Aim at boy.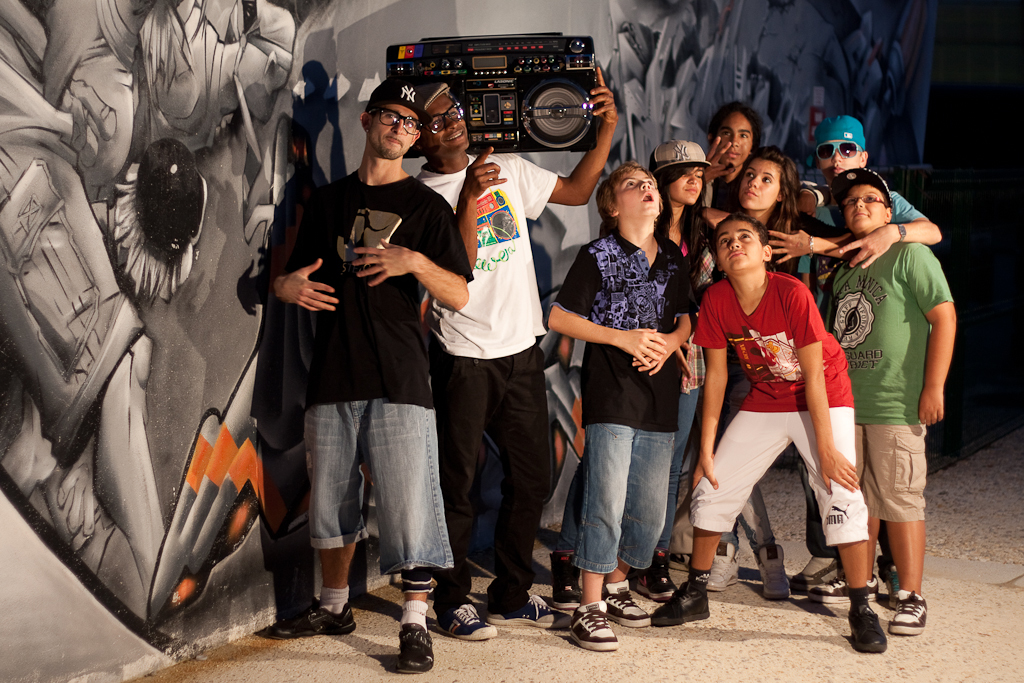
Aimed at rect(652, 222, 879, 646).
